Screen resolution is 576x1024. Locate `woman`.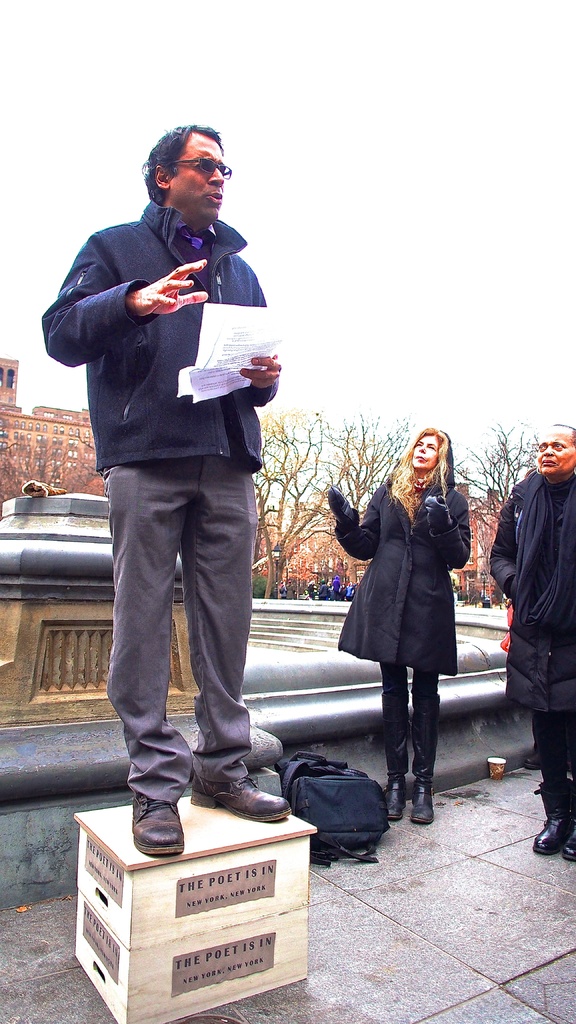
{"left": 333, "top": 428, "right": 476, "bottom": 818}.
